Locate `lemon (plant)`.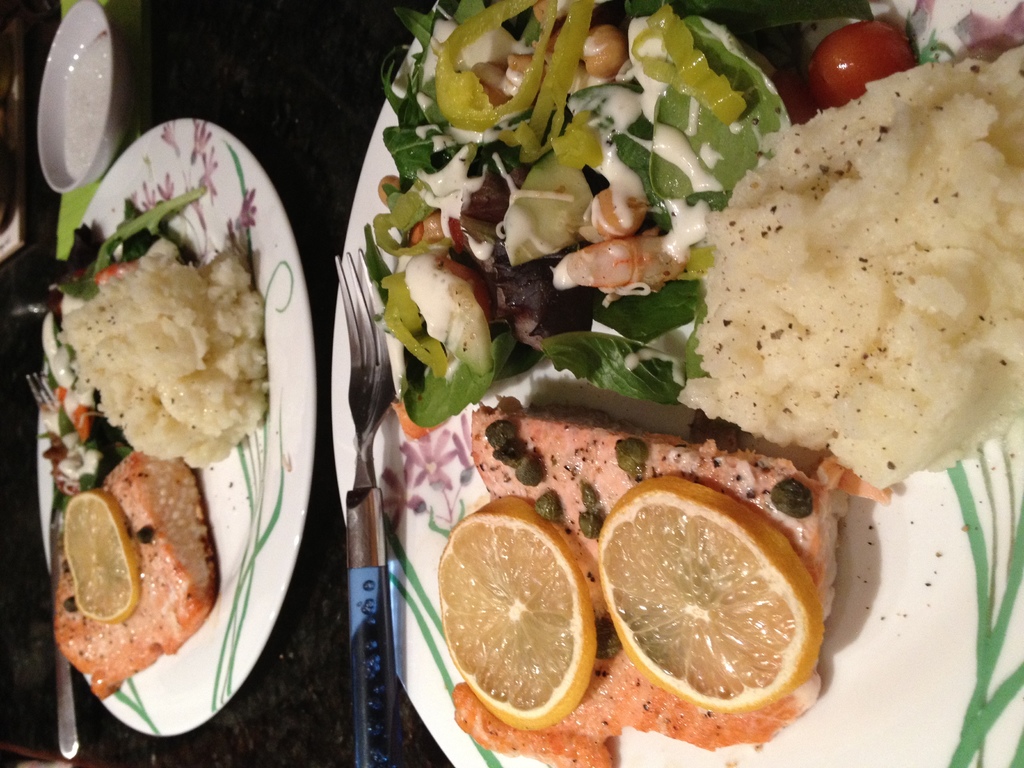
Bounding box: 432,500,598,729.
